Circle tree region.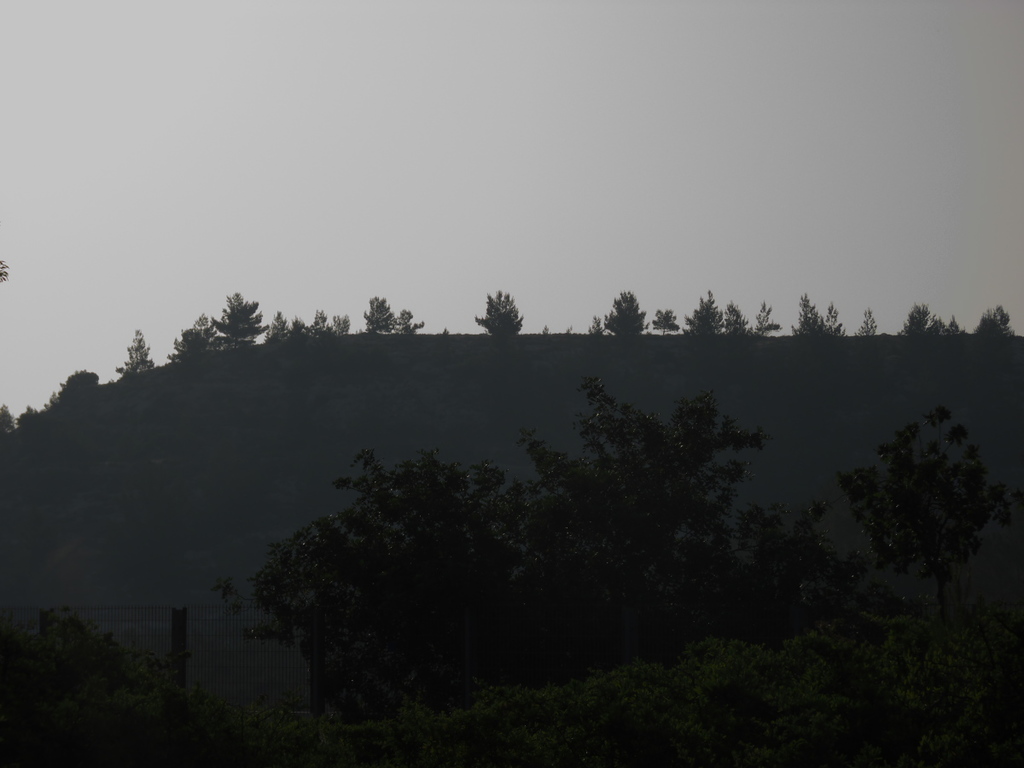
Region: region(964, 304, 1015, 339).
